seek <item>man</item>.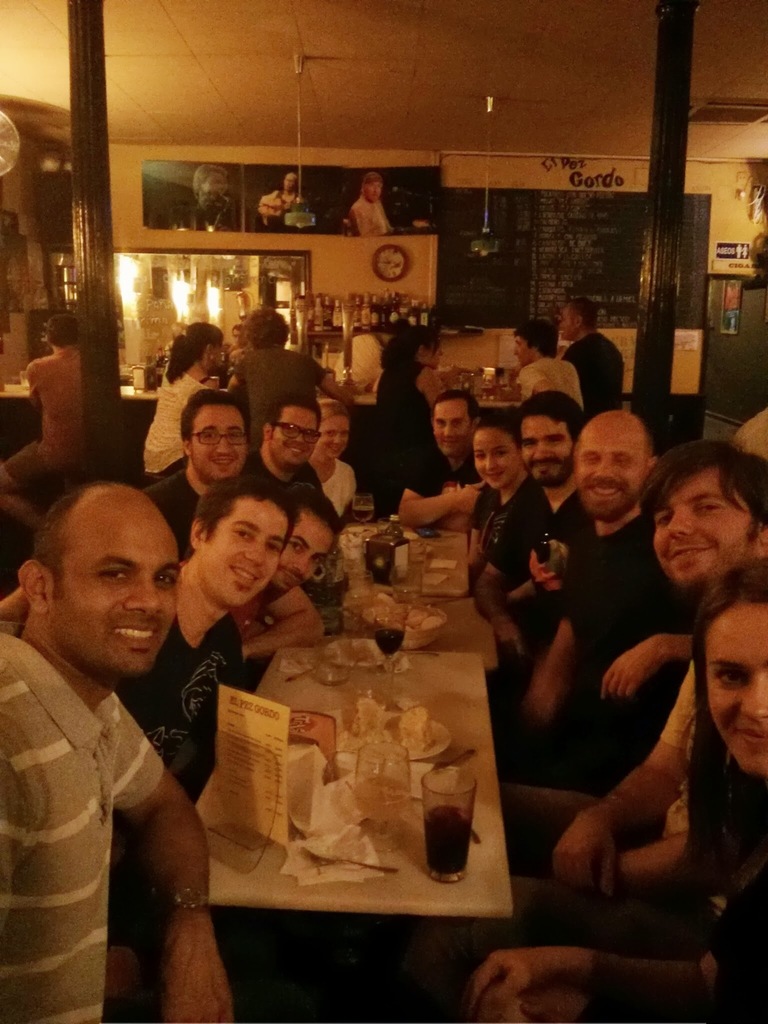
bbox(396, 389, 490, 536).
